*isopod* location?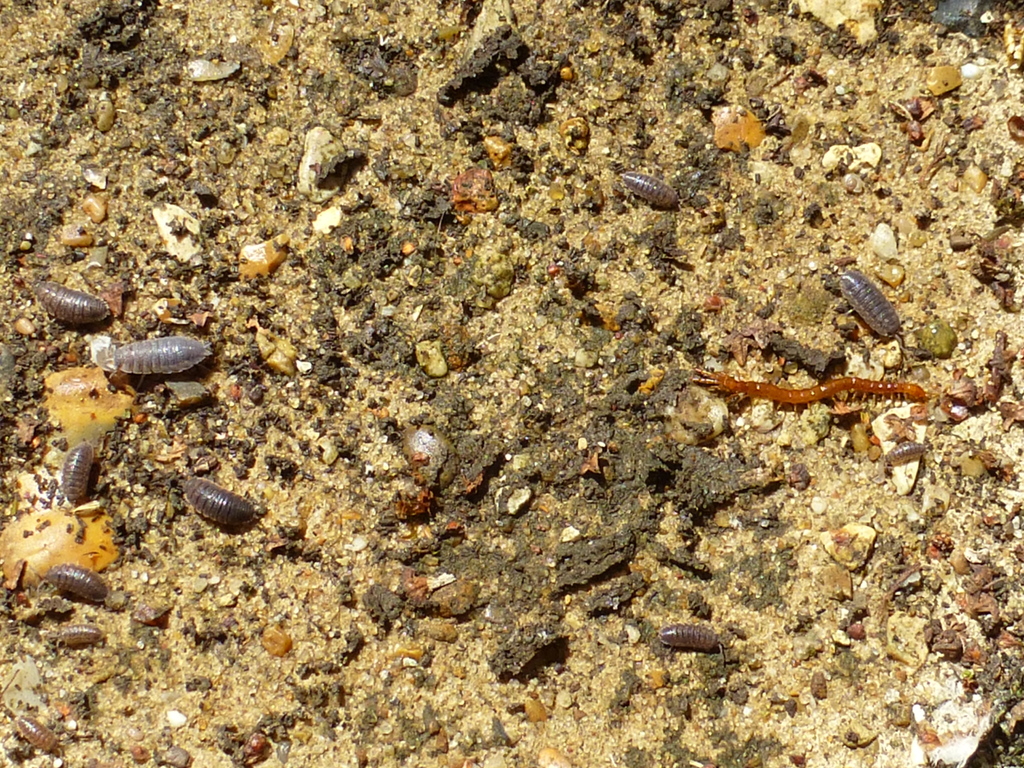
54,559,107,605
